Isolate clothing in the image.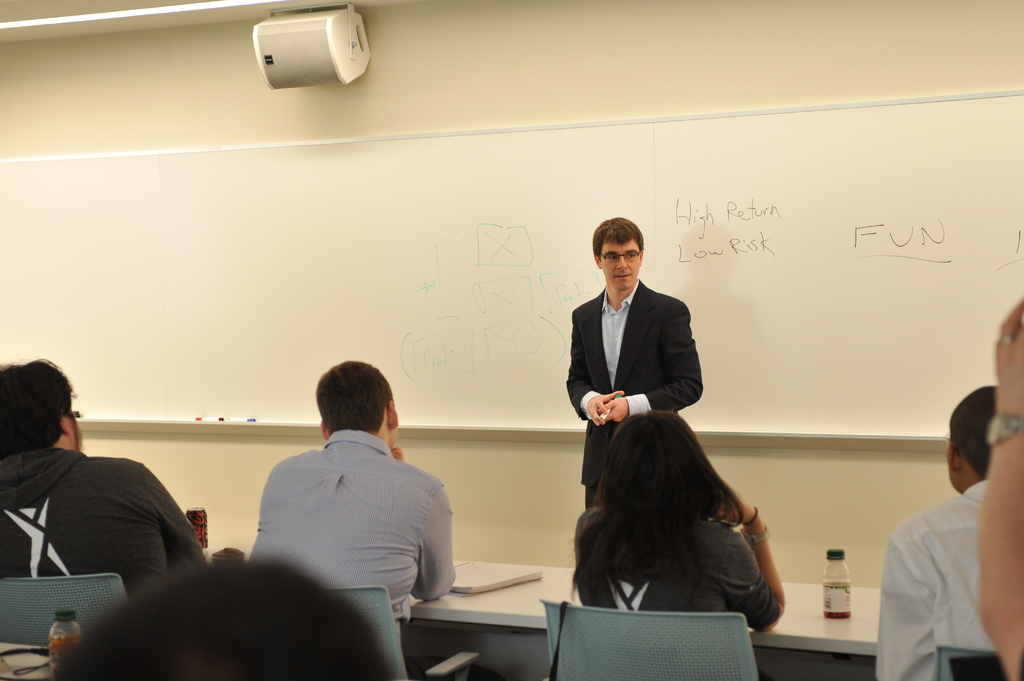
Isolated region: crop(572, 515, 779, 614).
